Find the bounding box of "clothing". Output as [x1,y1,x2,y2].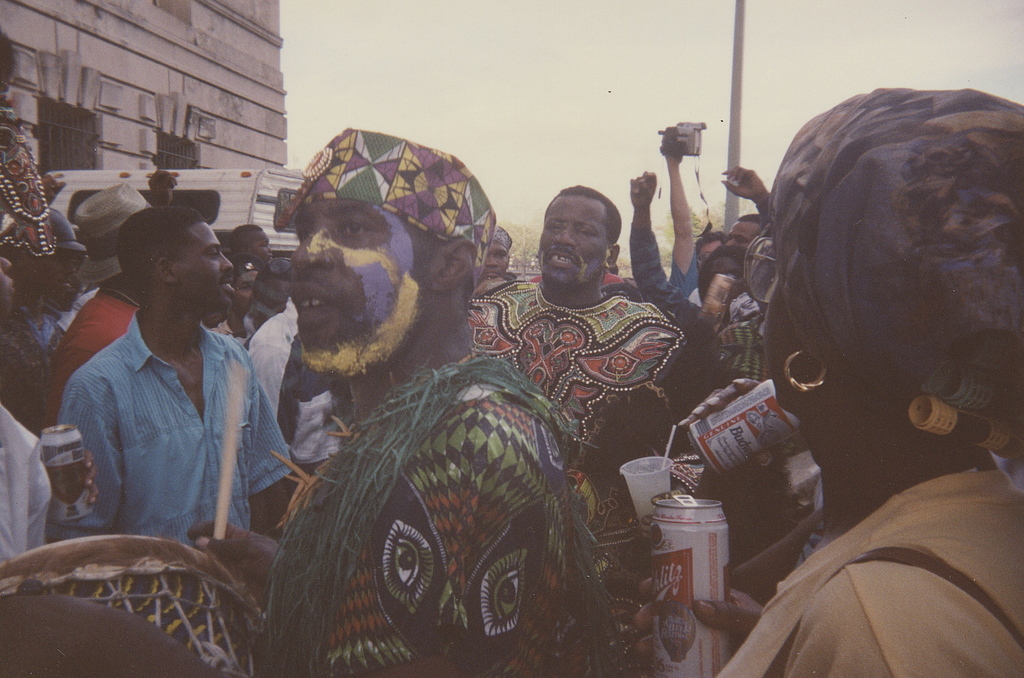
[45,319,301,563].
